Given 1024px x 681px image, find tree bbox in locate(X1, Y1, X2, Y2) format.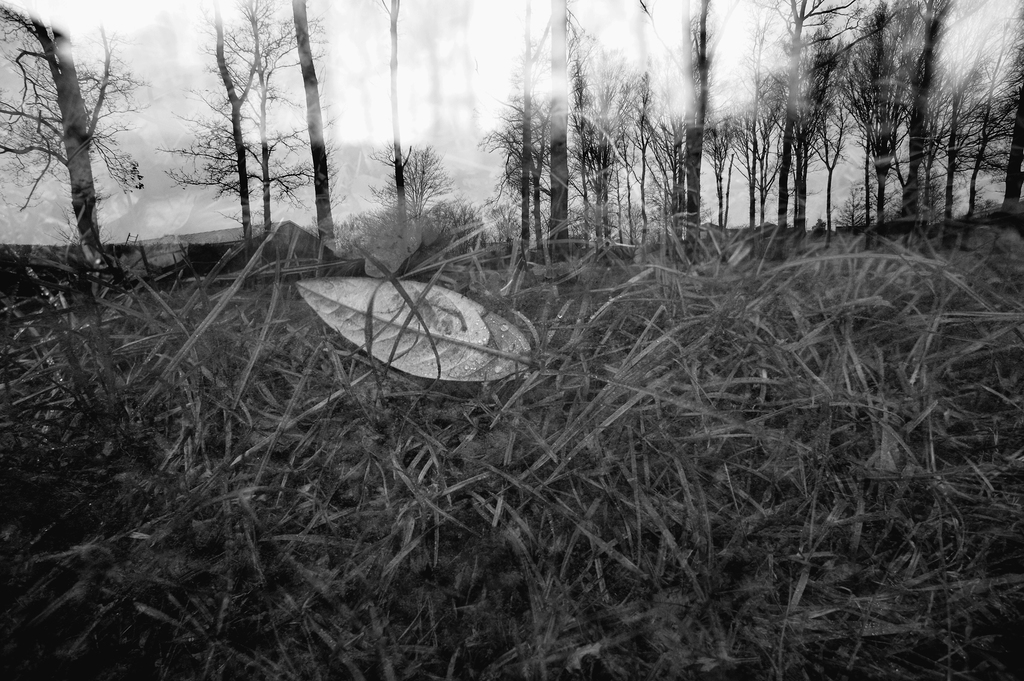
locate(372, 141, 452, 250).
